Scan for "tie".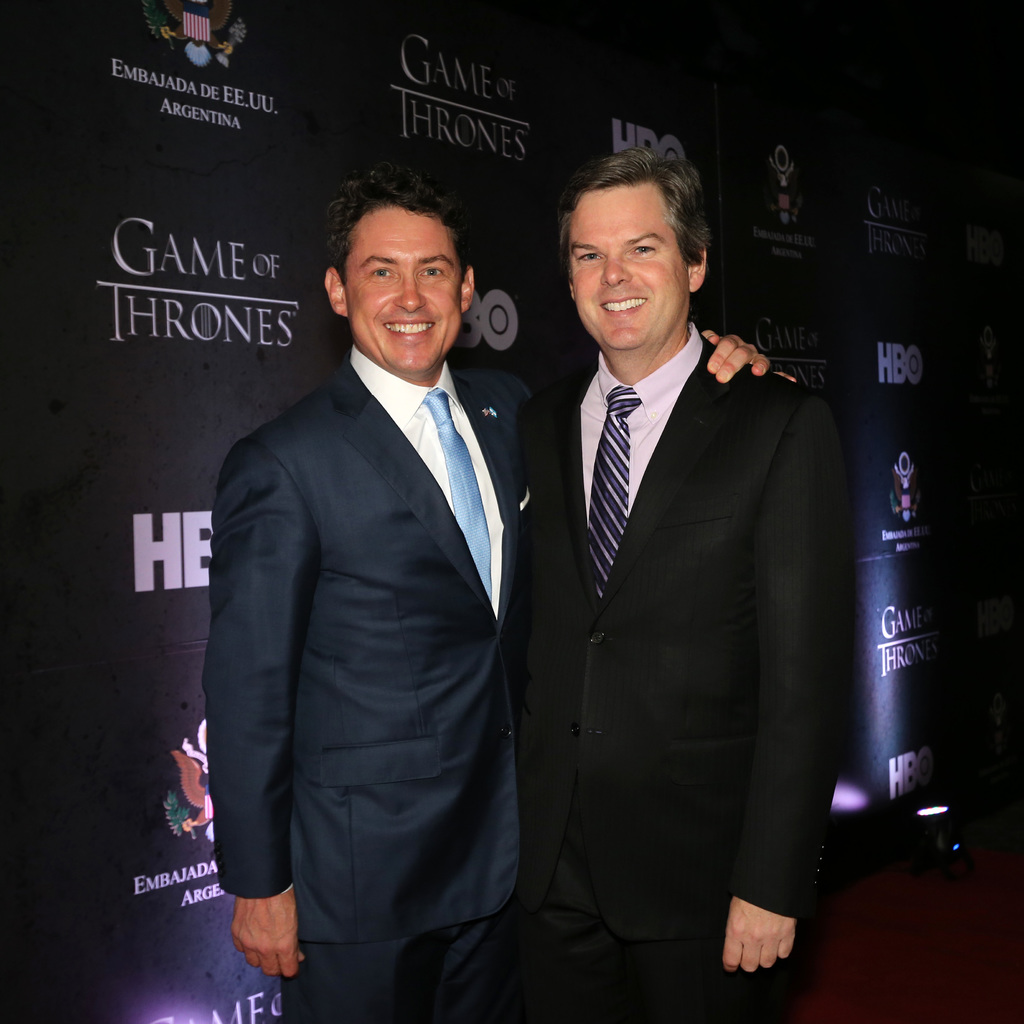
Scan result: (586,384,639,599).
